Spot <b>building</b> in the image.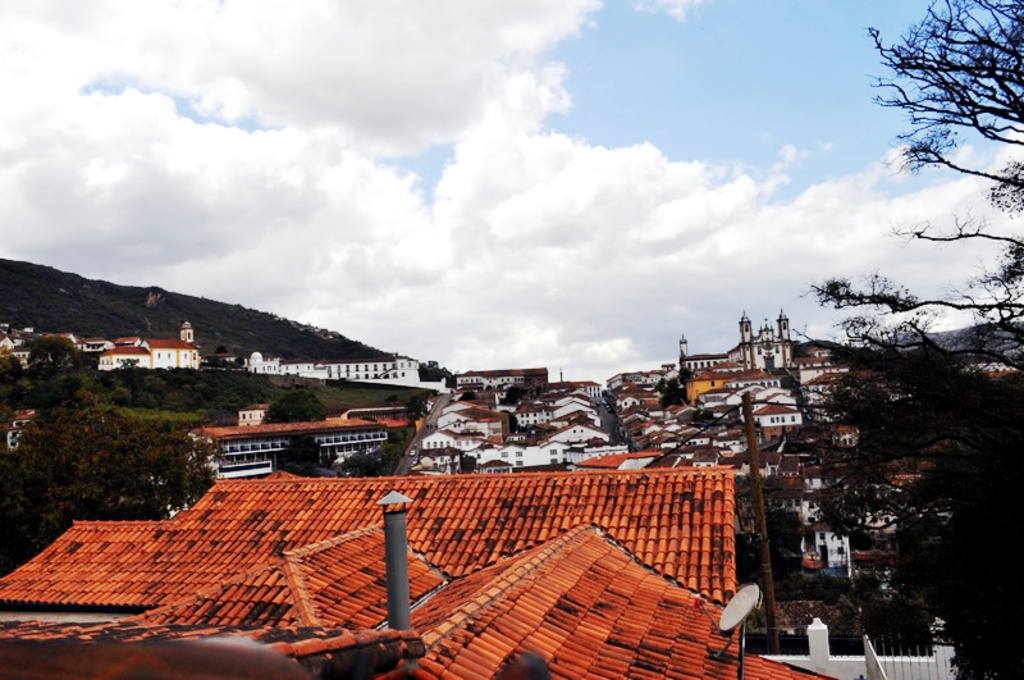
<b>building</b> found at locate(234, 355, 445, 400).
